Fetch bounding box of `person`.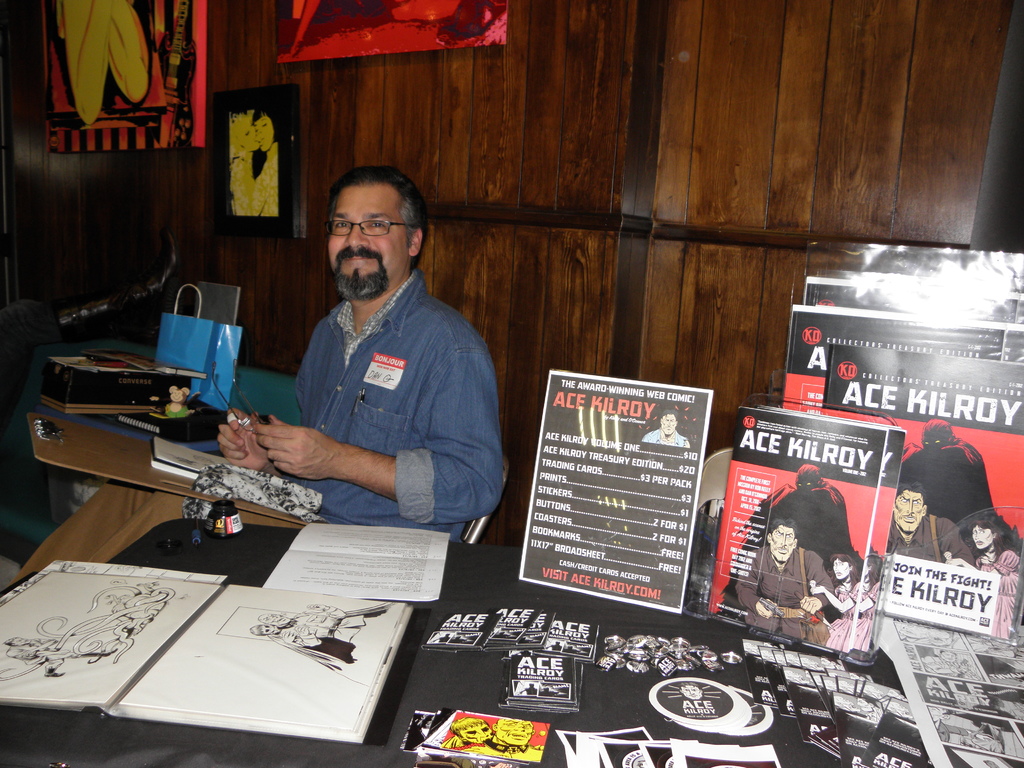
Bbox: l=729, t=514, r=836, b=641.
